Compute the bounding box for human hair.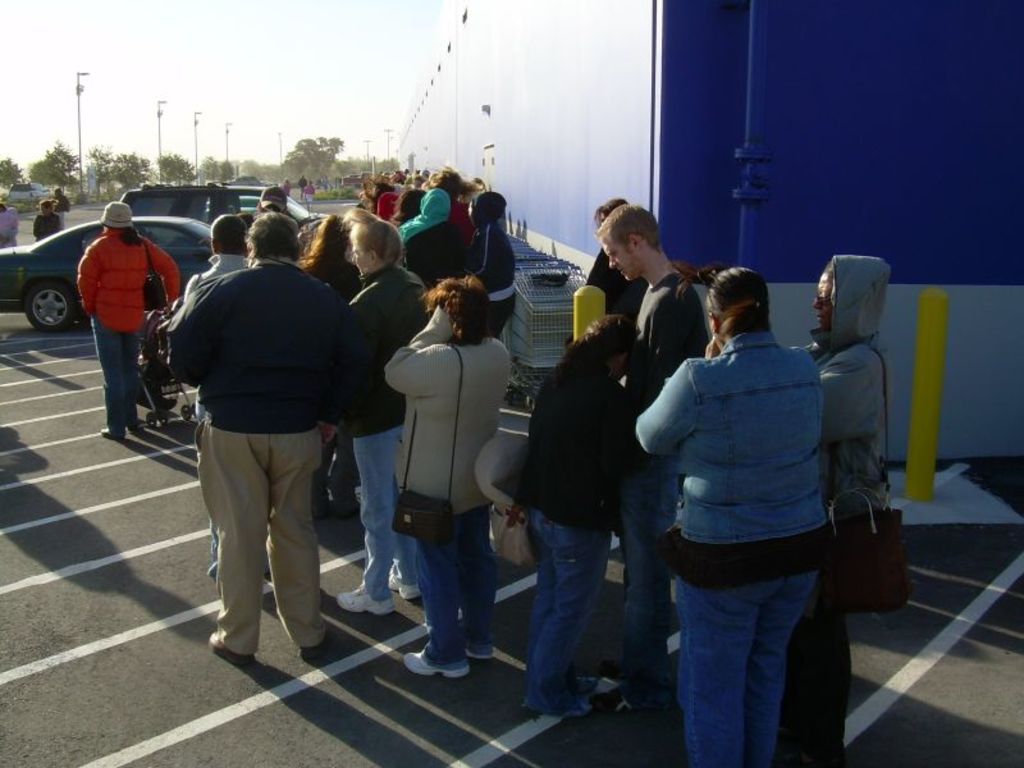
{"x1": 708, "y1": 268, "x2": 768, "y2": 346}.
